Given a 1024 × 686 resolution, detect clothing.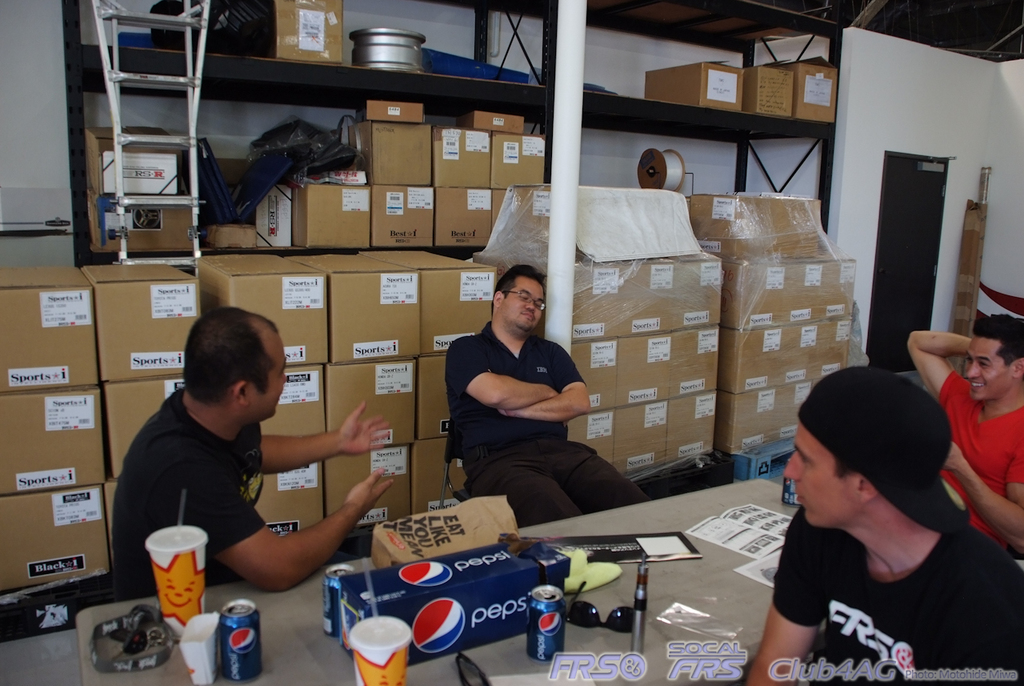
region(774, 503, 1023, 681).
